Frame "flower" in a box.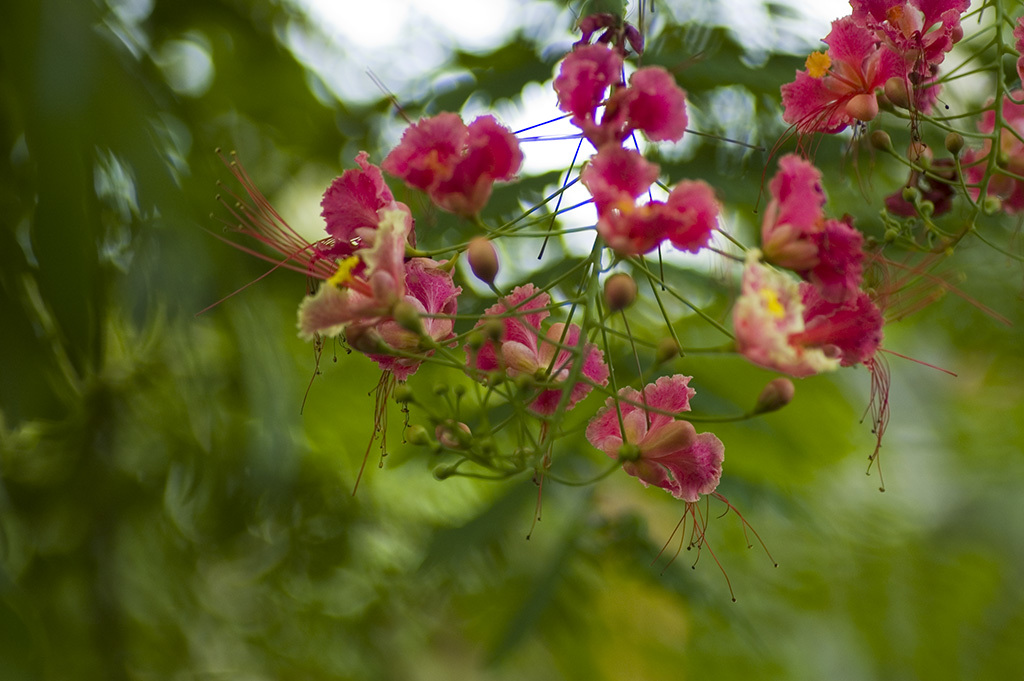
bbox=(841, 0, 974, 76).
